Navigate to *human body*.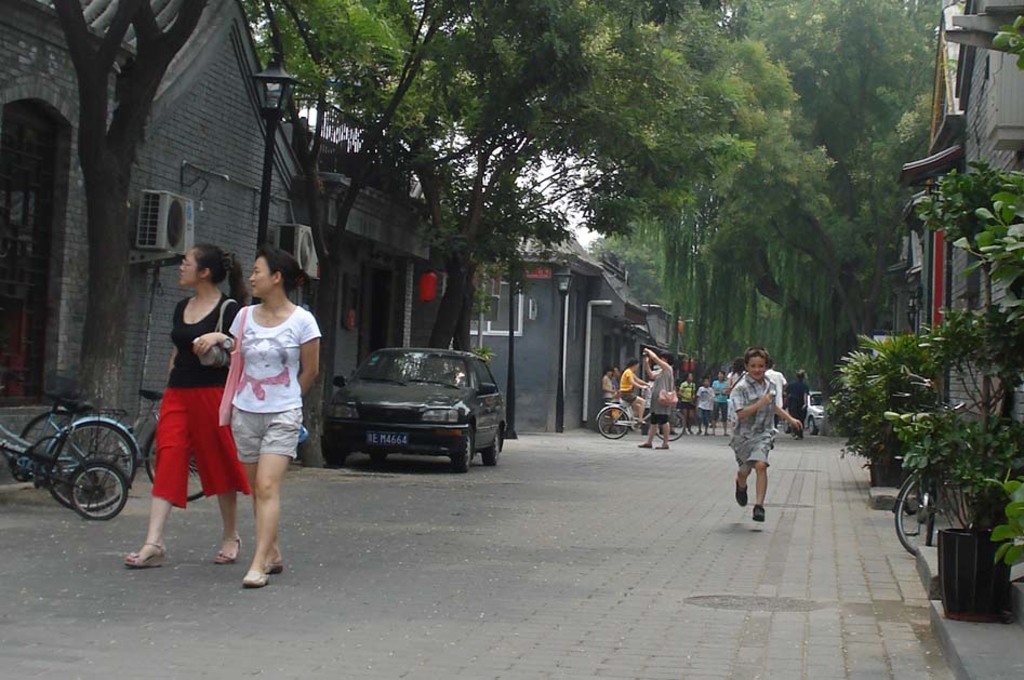
Navigation target: 713/378/727/436.
